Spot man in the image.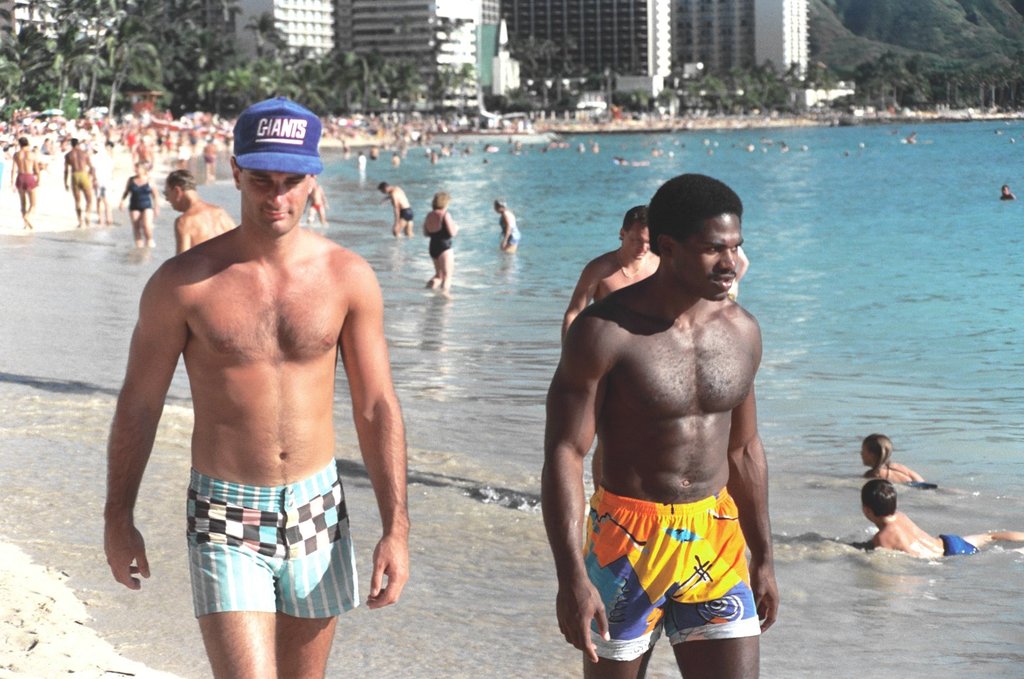
man found at (left=561, top=205, right=661, bottom=350).
